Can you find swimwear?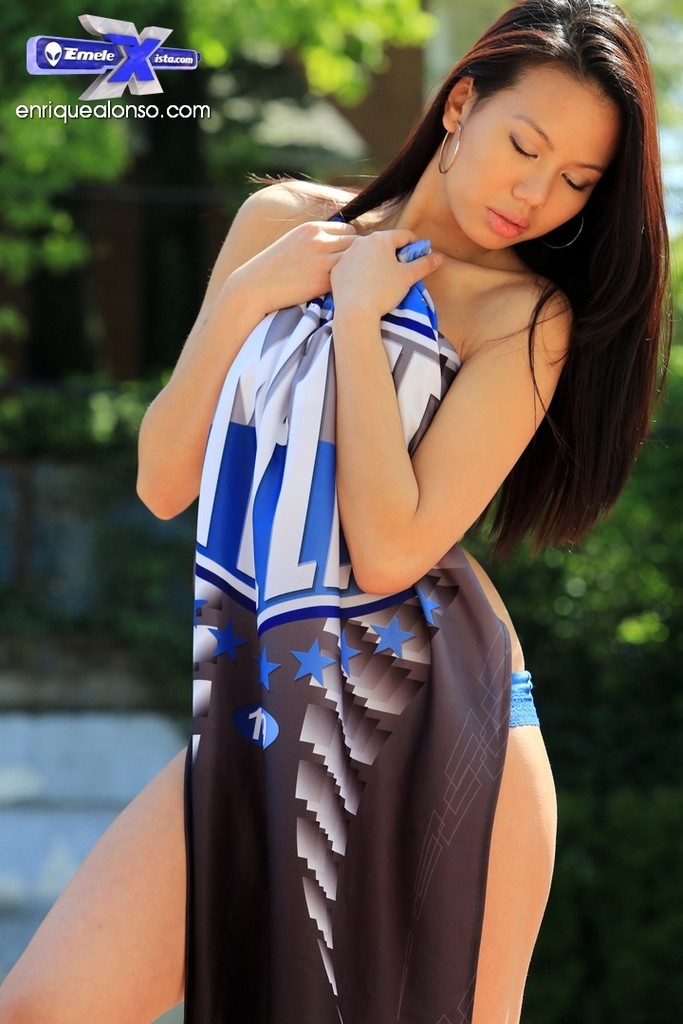
Yes, bounding box: detection(507, 674, 543, 726).
